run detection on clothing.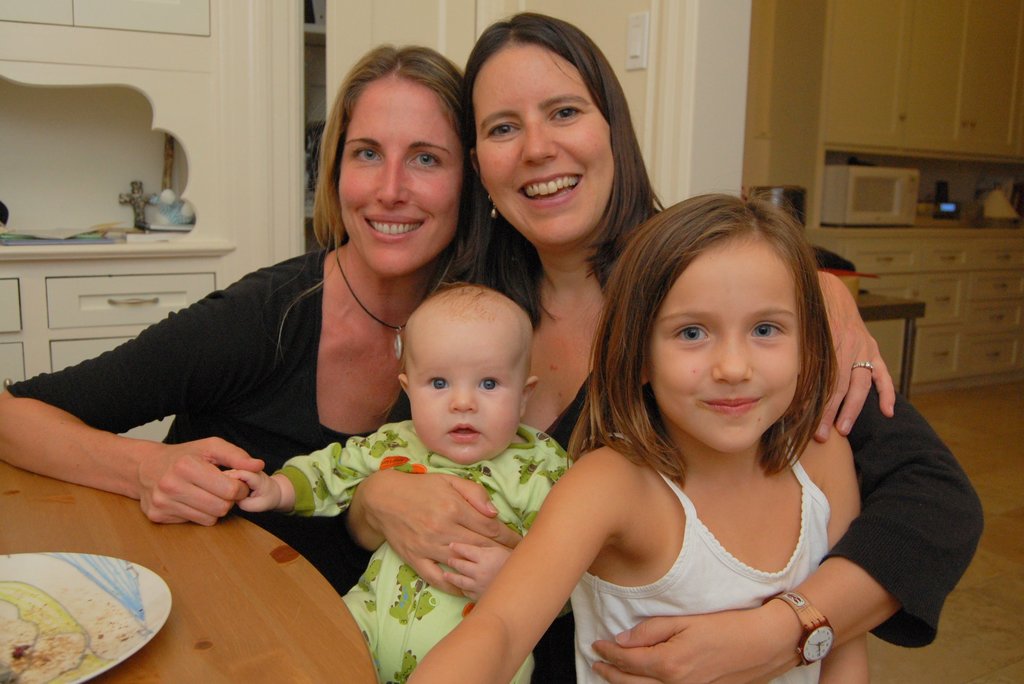
Result: <bbox>359, 205, 988, 651</bbox>.
